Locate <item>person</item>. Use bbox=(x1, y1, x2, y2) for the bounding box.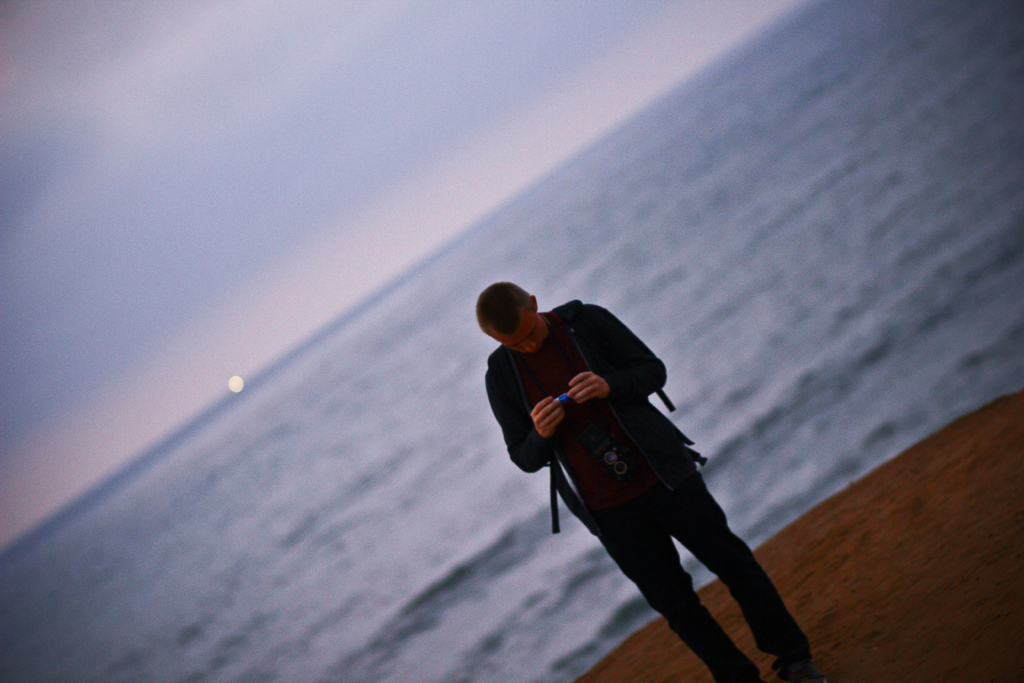
bbox=(478, 270, 783, 669).
